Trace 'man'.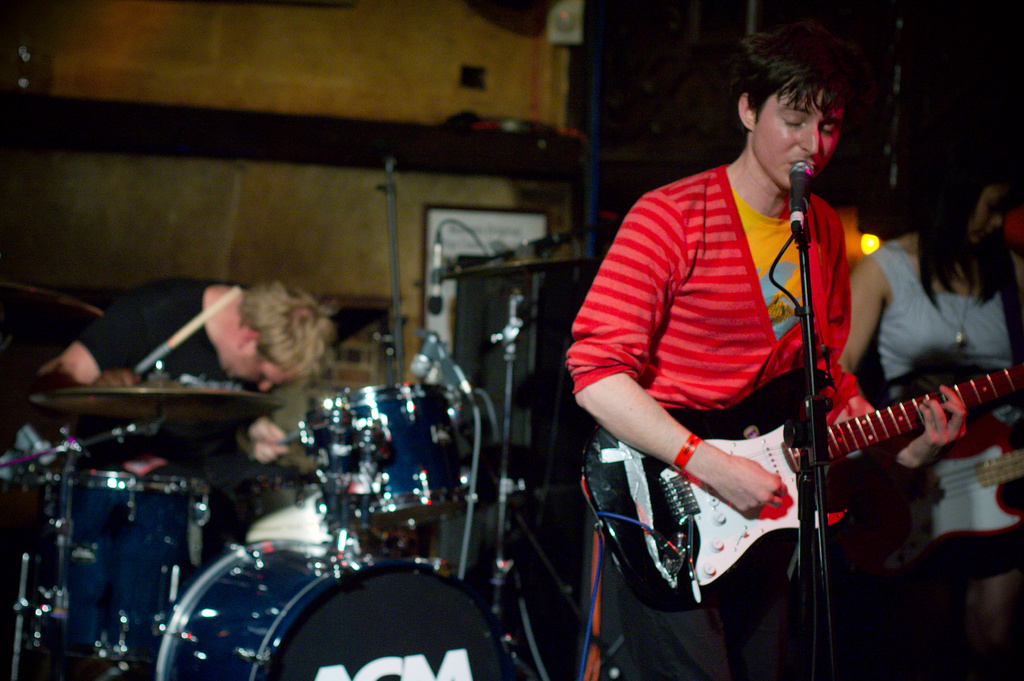
Traced to <region>18, 282, 346, 570</region>.
